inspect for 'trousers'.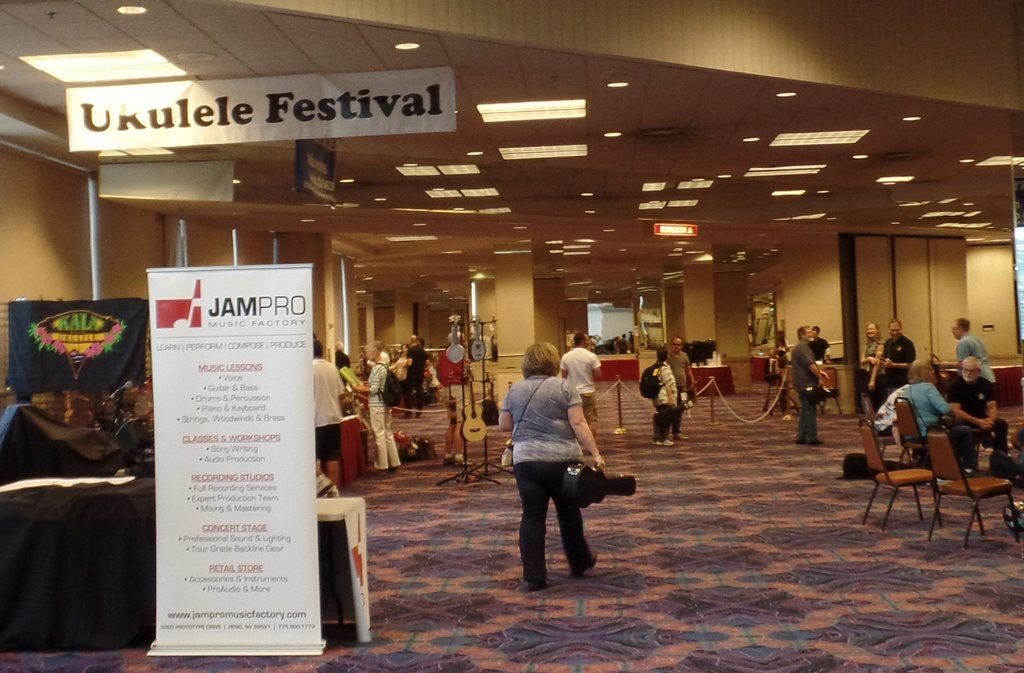
Inspection: (867,368,890,416).
